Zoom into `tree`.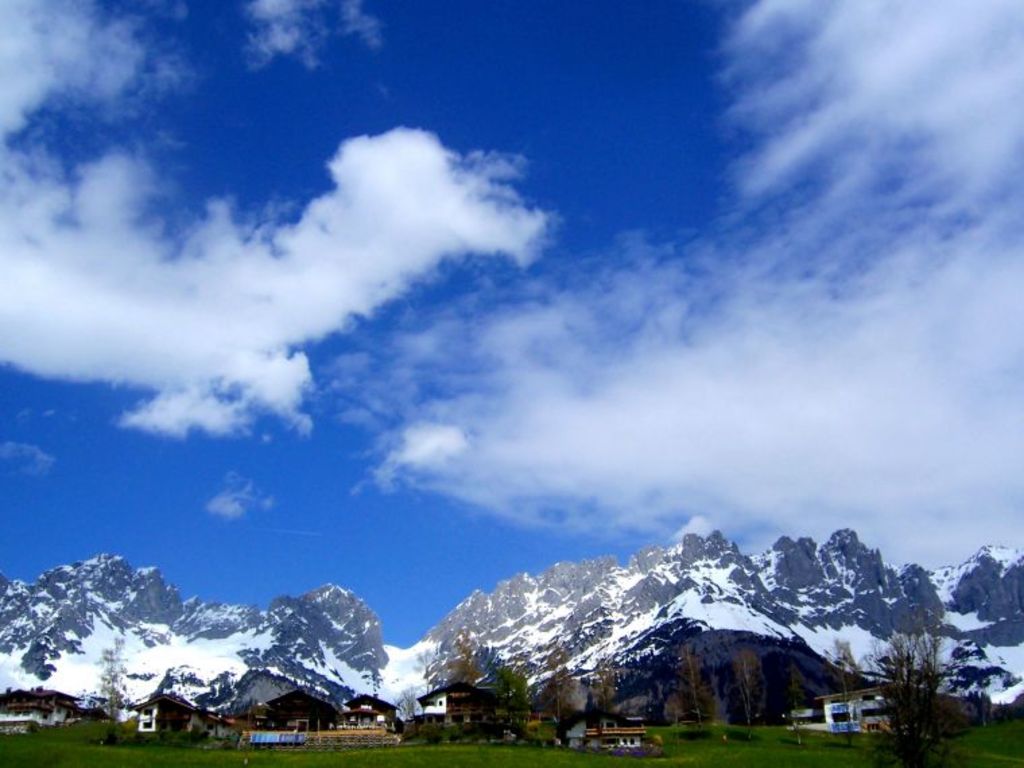
Zoom target: left=676, top=647, right=721, bottom=738.
